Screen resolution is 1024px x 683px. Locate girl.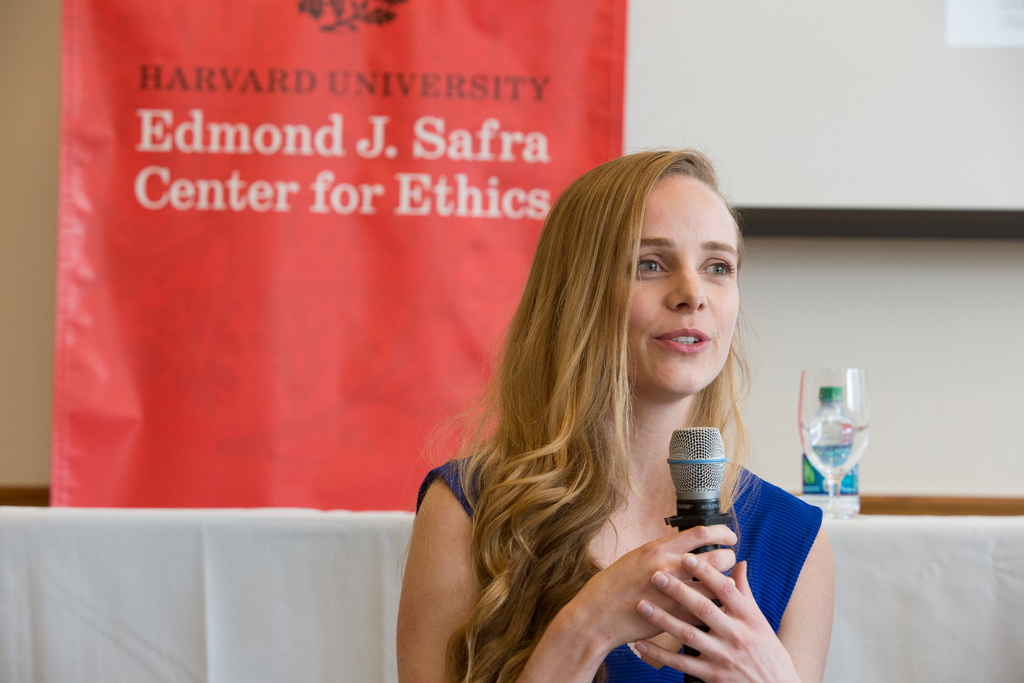
(401,146,834,682).
